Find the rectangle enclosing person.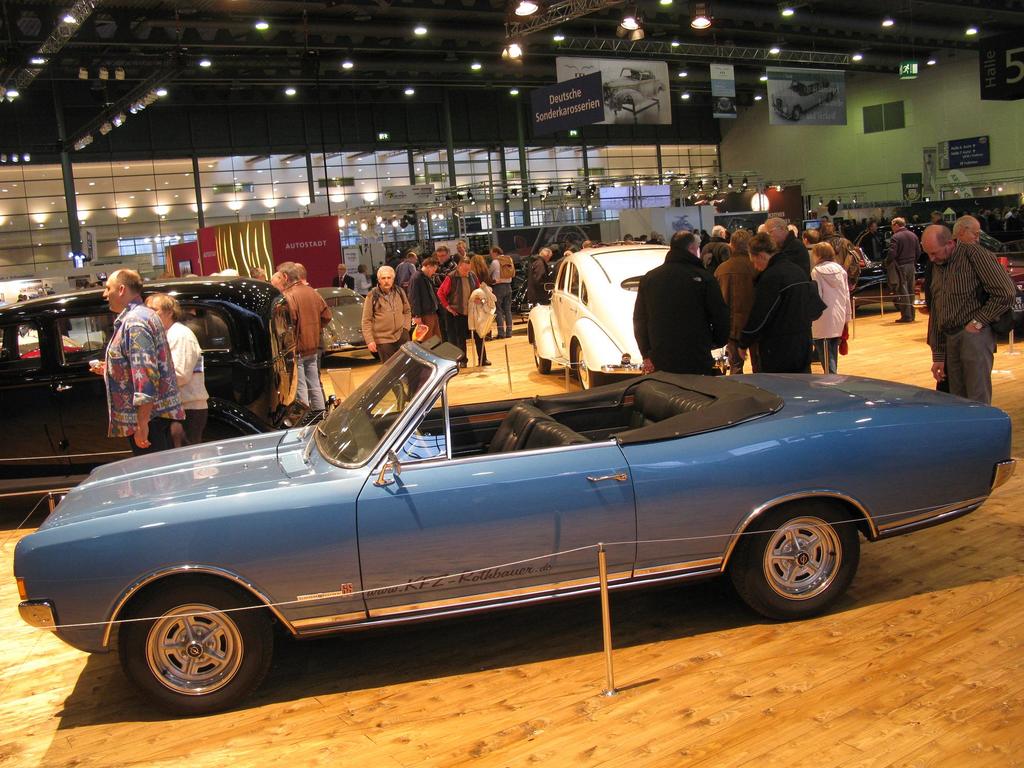
860, 214, 890, 273.
